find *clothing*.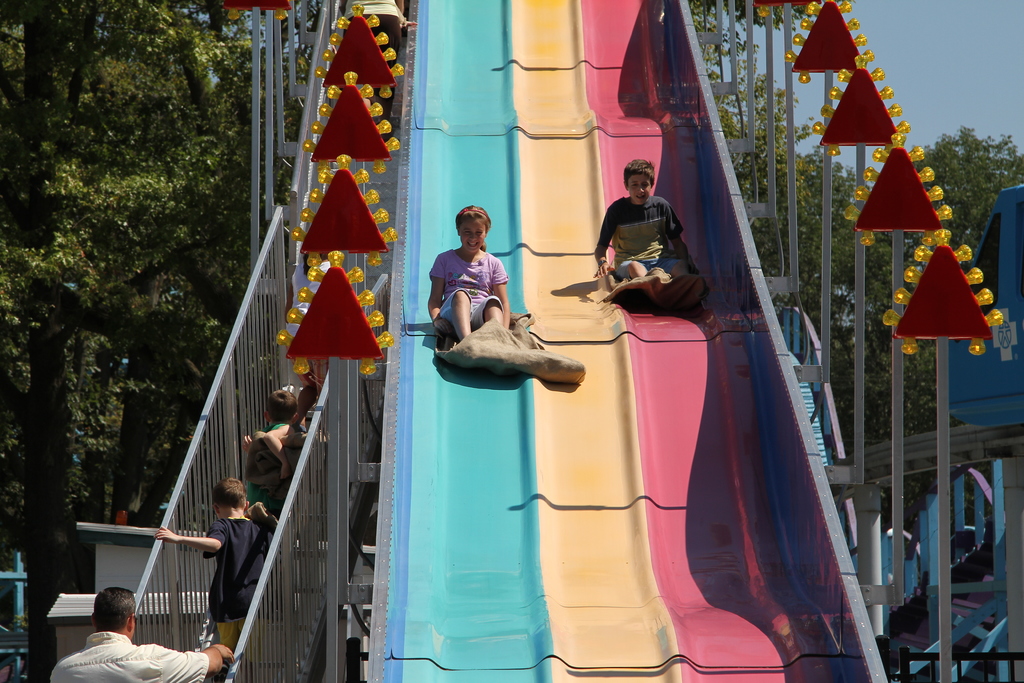
region(47, 634, 212, 682).
